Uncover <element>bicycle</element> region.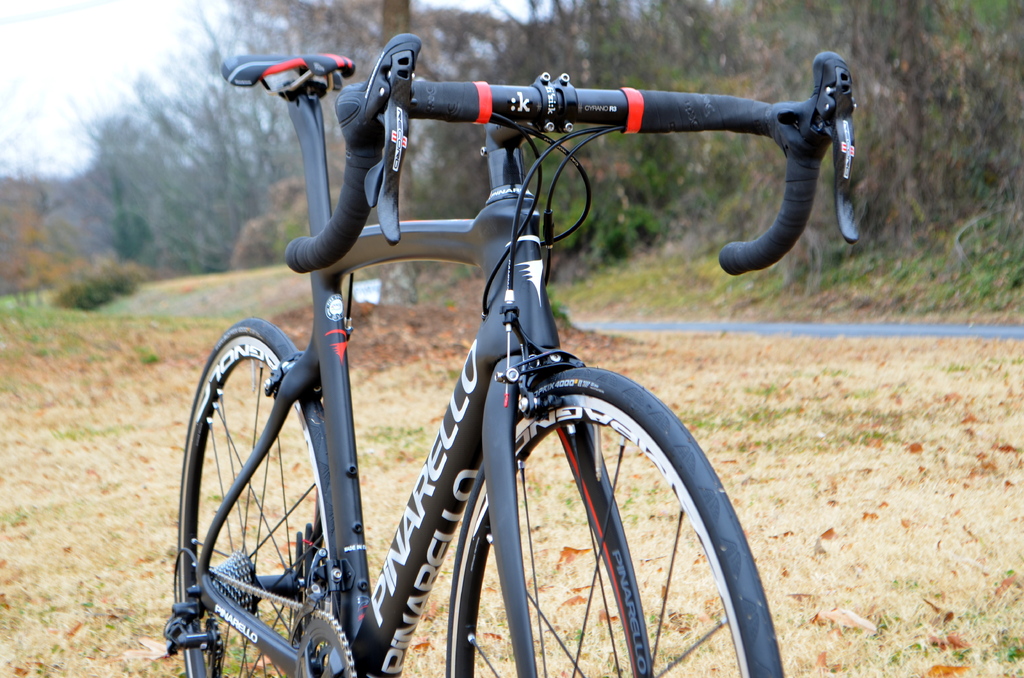
Uncovered: [x1=152, y1=31, x2=867, y2=675].
